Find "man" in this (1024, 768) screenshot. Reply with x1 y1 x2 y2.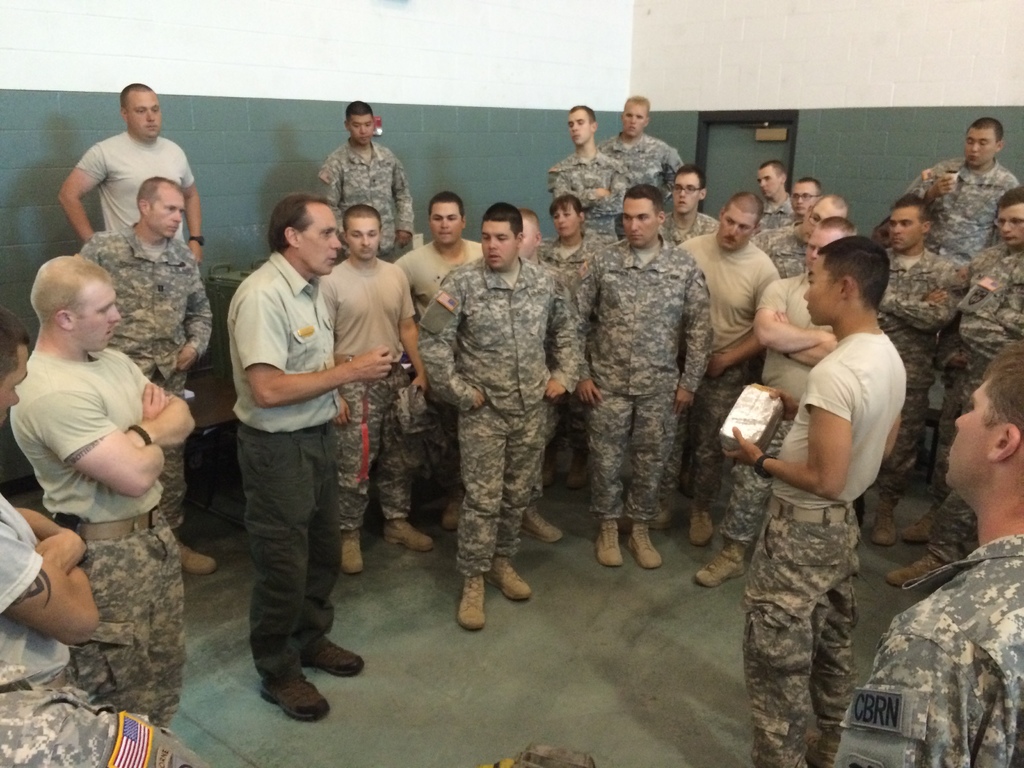
832 339 1023 767.
